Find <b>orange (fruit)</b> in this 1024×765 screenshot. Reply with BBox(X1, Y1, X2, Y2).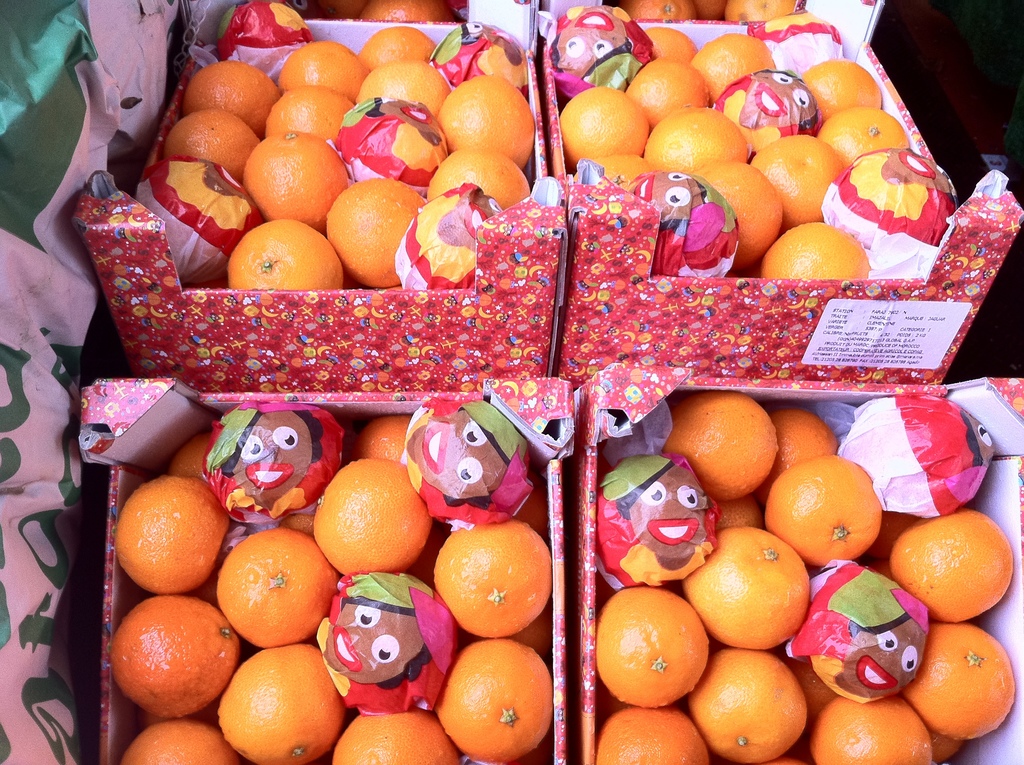
BBox(355, 52, 454, 107).
